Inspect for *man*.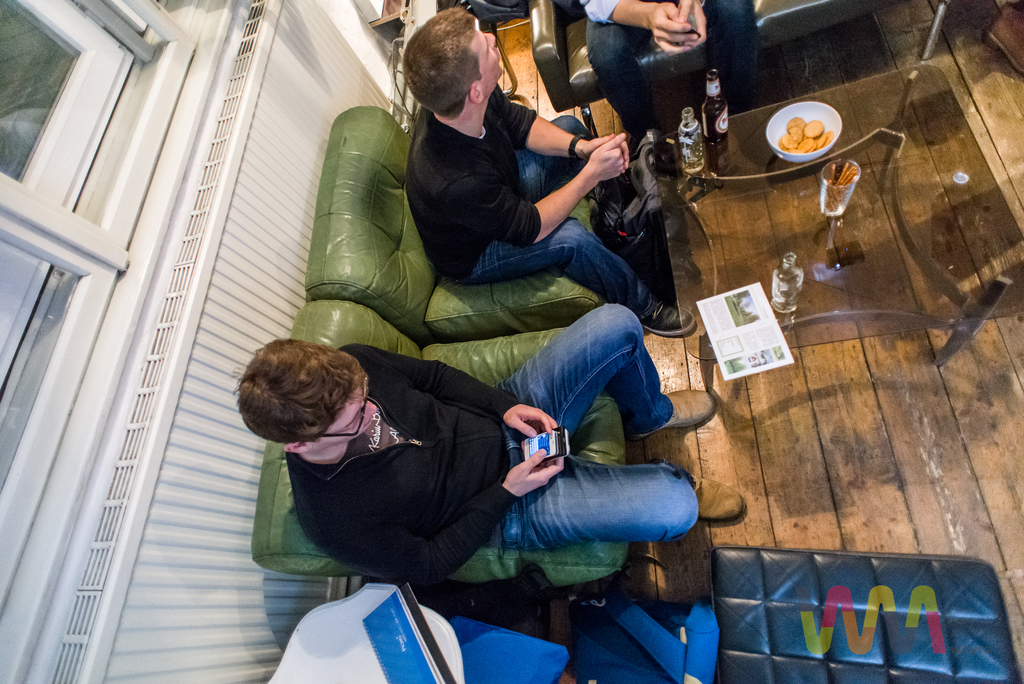
Inspection: l=578, t=0, r=771, b=177.
